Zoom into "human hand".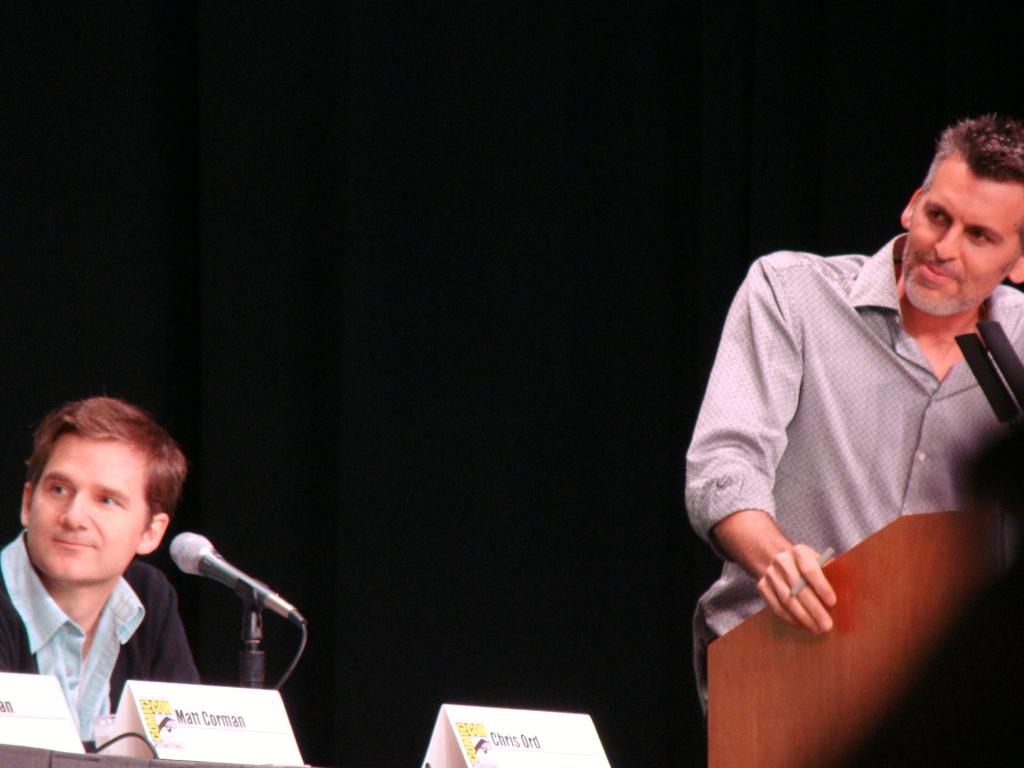
Zoom target: x1=762 y1=546 x2=876 y2=642.
